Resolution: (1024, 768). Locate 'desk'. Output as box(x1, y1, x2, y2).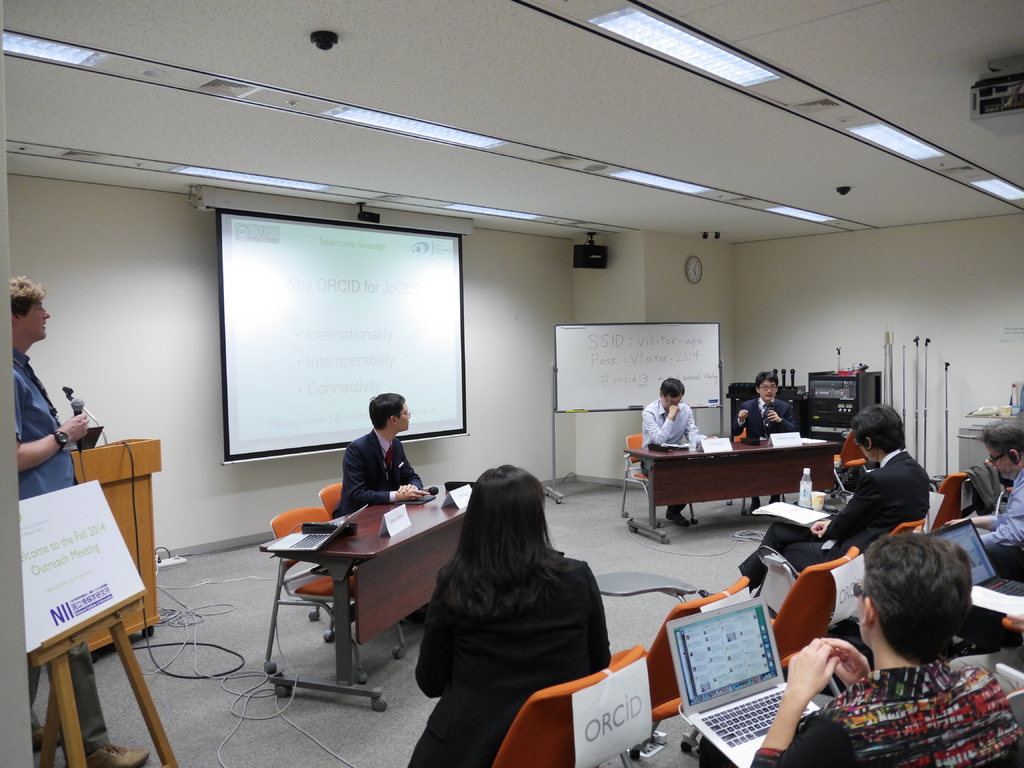
box(239, 477, 463, 684).
